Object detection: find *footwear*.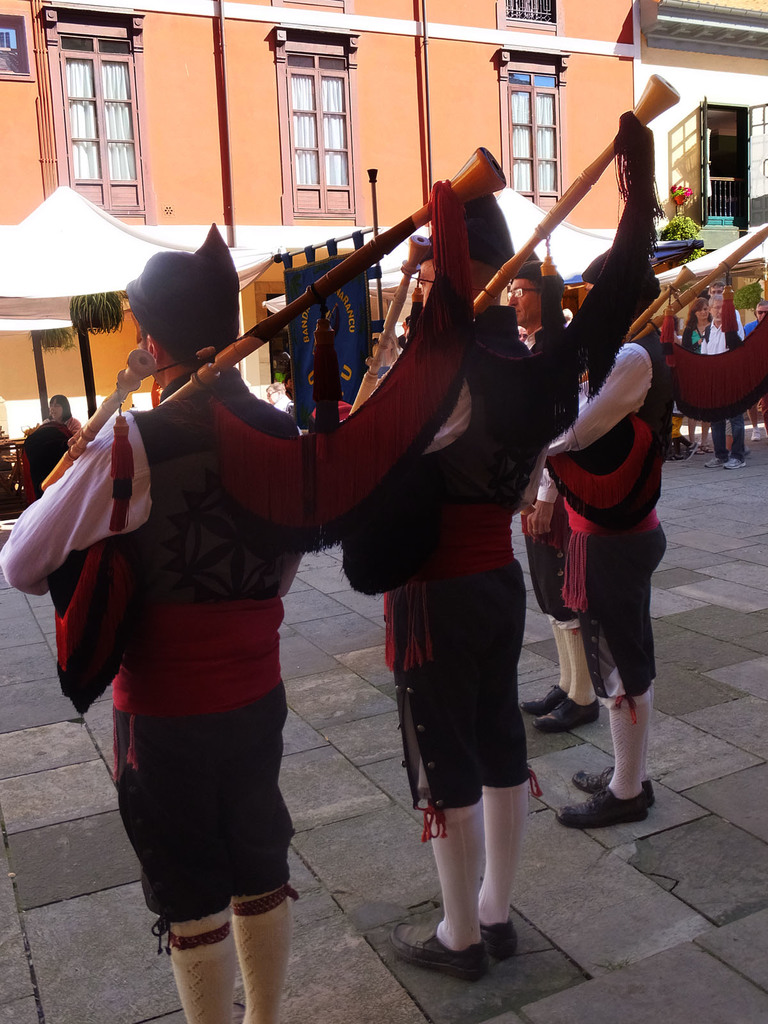
bbox(534, 693, 595, 733).
